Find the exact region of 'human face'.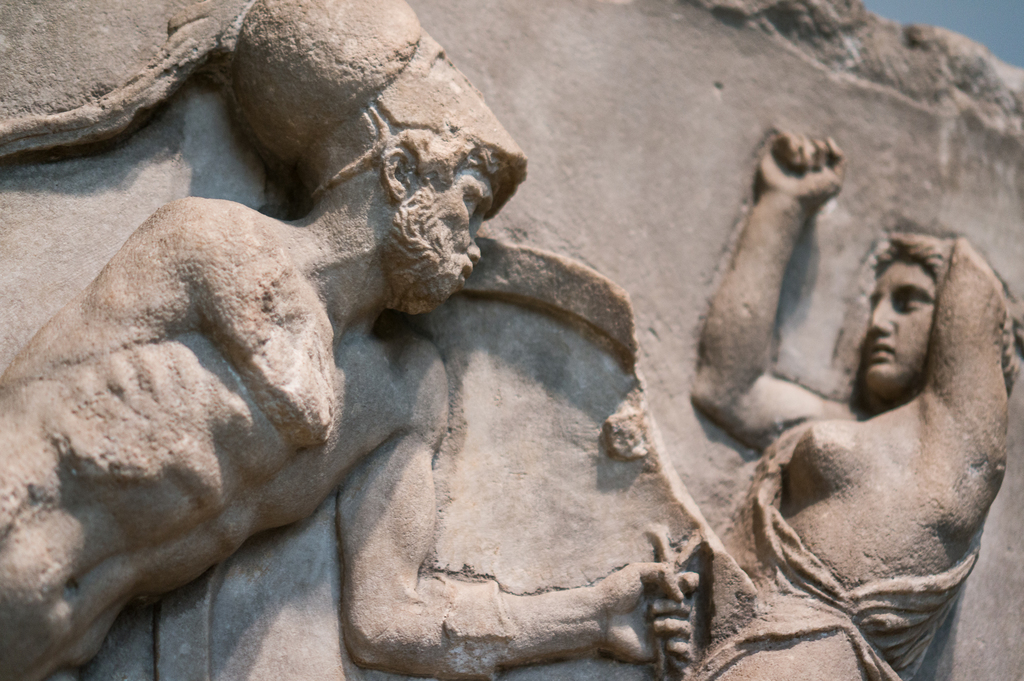
Exact region: locate(860, 250, 939, 394).
